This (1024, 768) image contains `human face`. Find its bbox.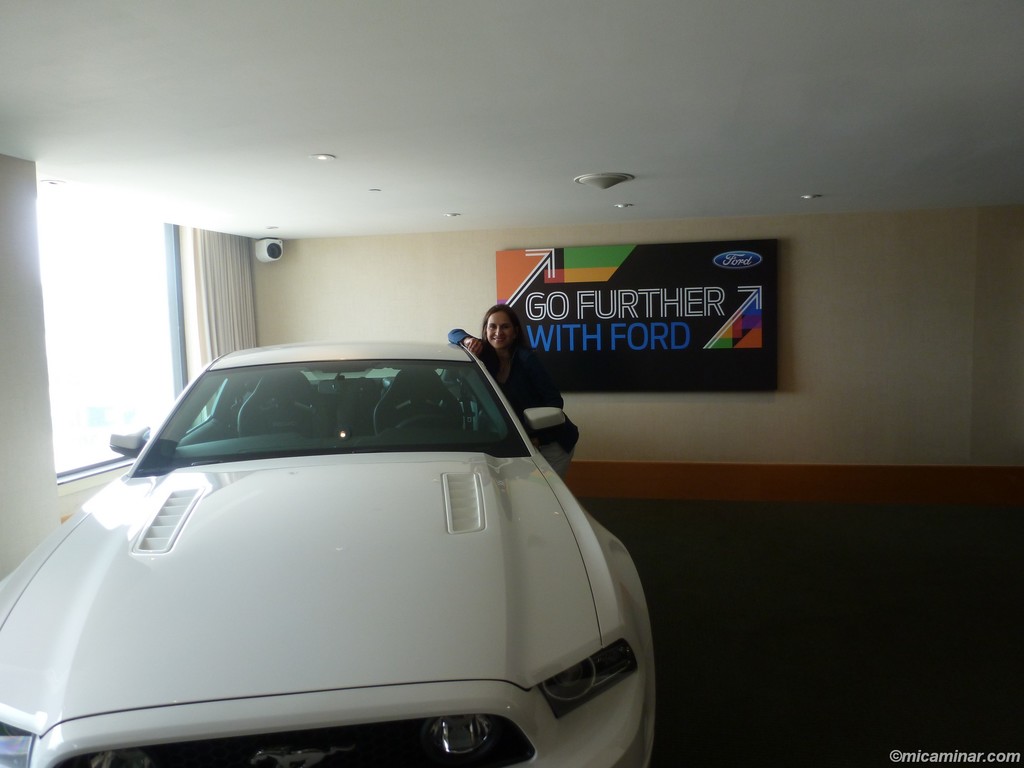
bbox(484, 309, 520, 346).
